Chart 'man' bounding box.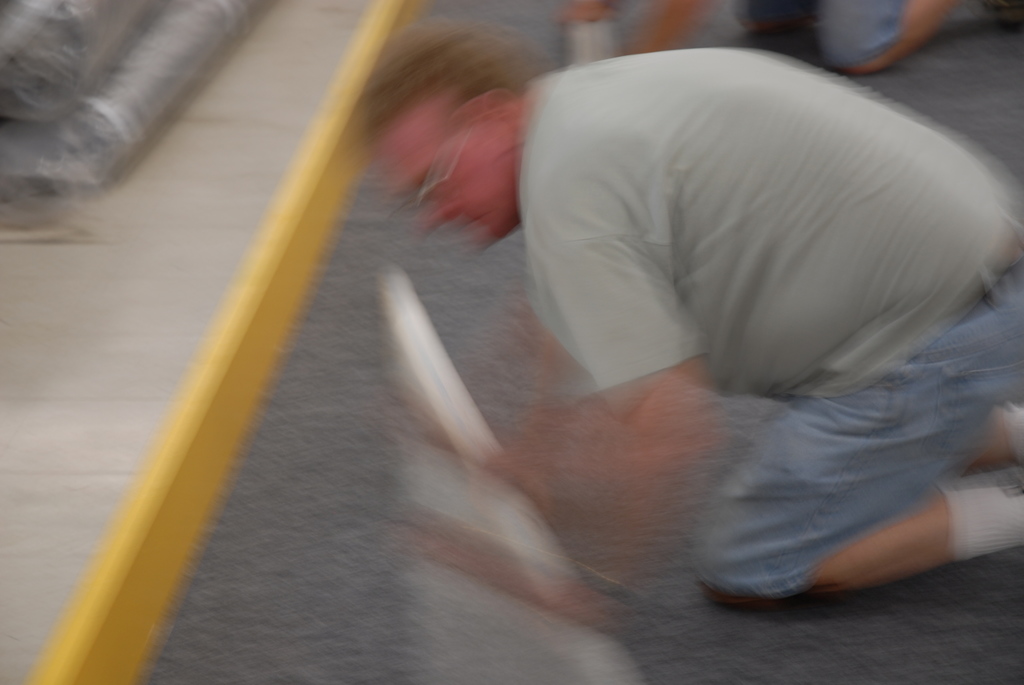
Charted: Rect(481, 0, 1022, 680).
